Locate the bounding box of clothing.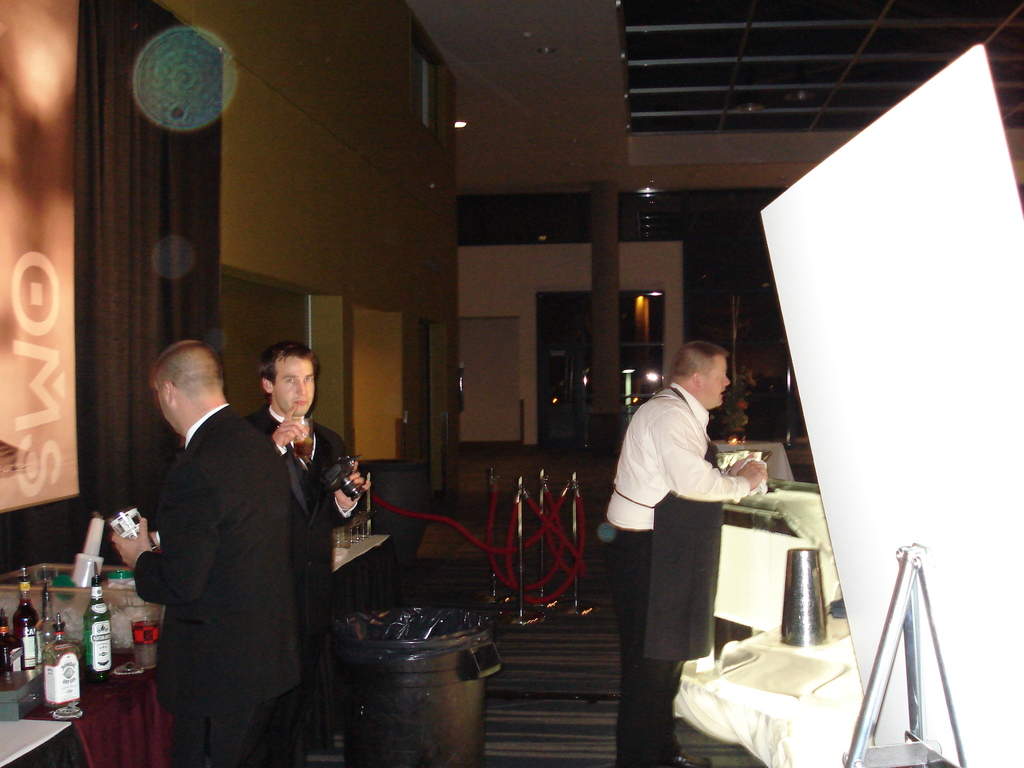
Bounding box: 602, 379, 744, 767.
